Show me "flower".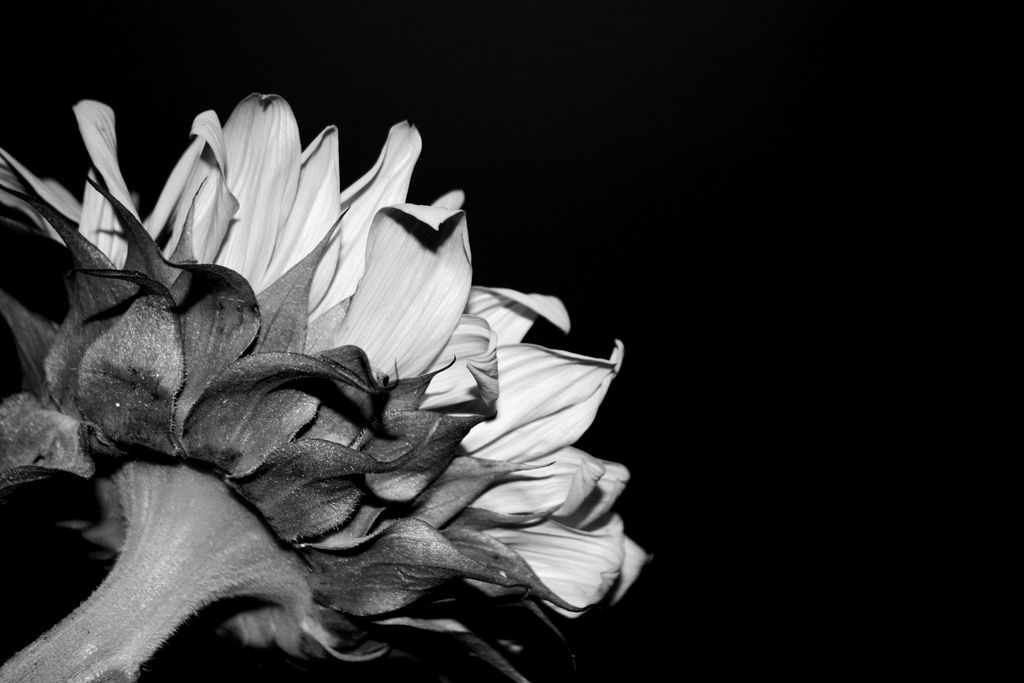
"flower" is here: x1=65, y1=128, x2=624, y2=621.
